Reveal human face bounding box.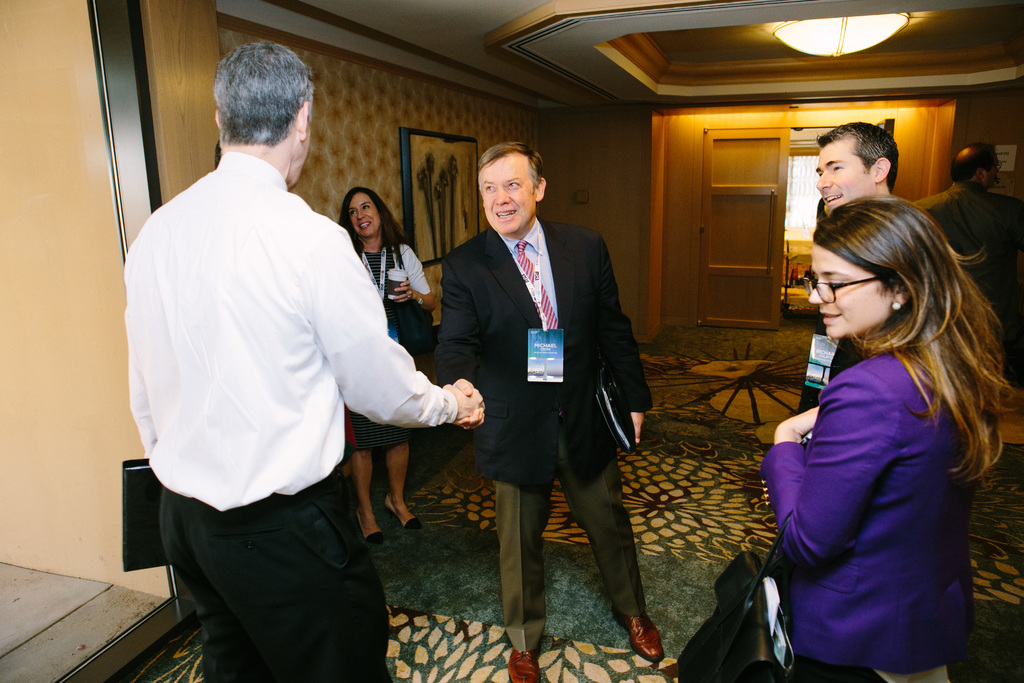
Revealed: crop(479, 154, 533, 233).
